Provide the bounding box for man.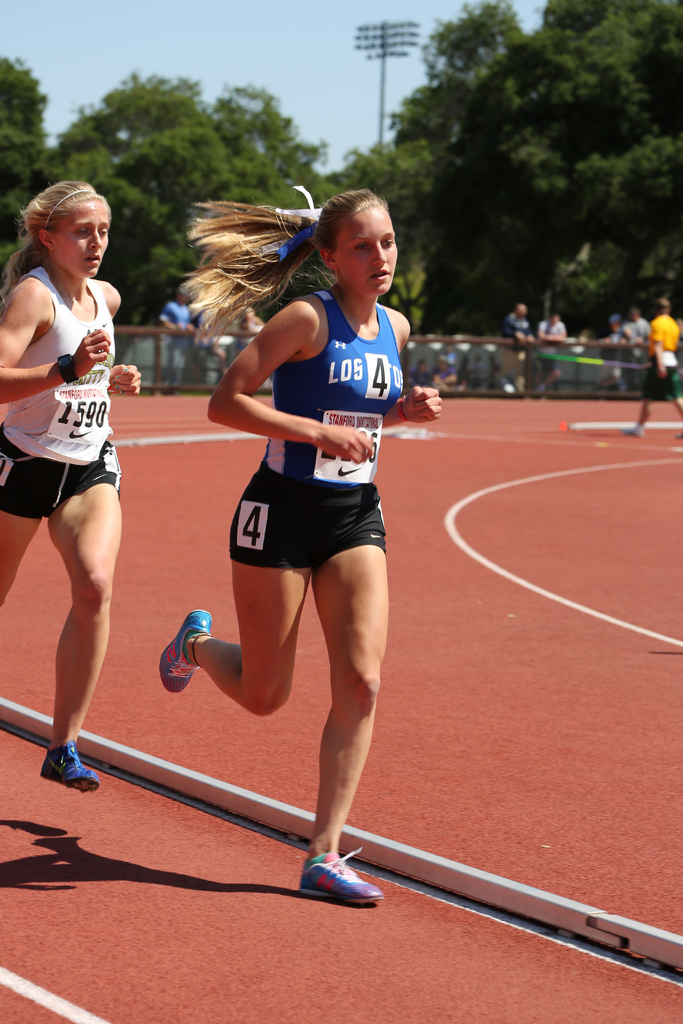
(579,310,627,394).
